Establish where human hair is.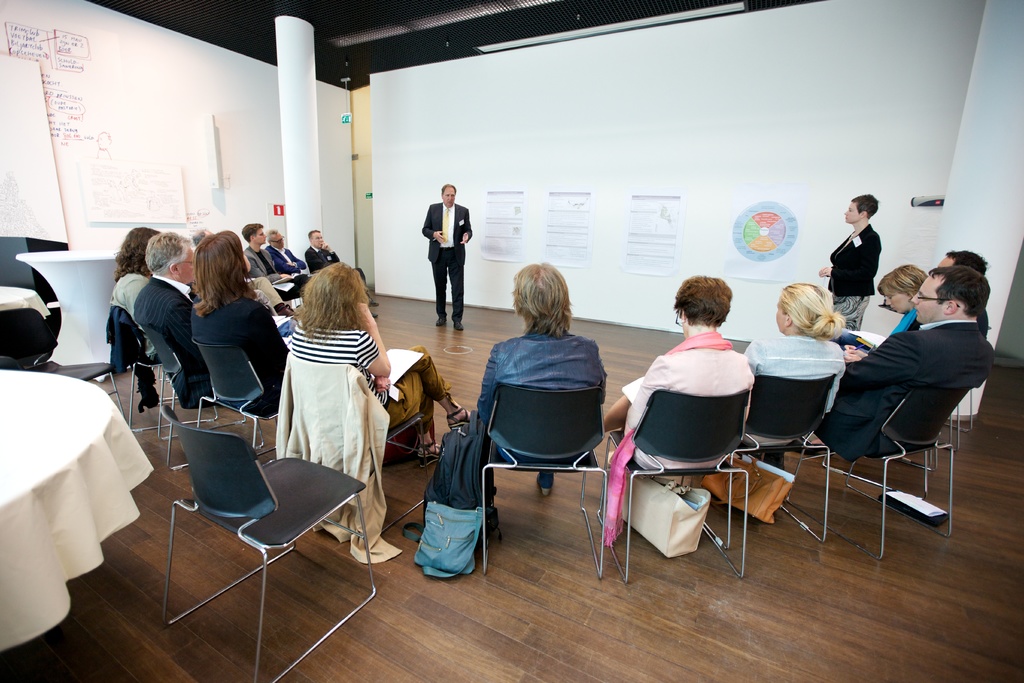
Established at left=774, top=278, right=838, bottom=335.
